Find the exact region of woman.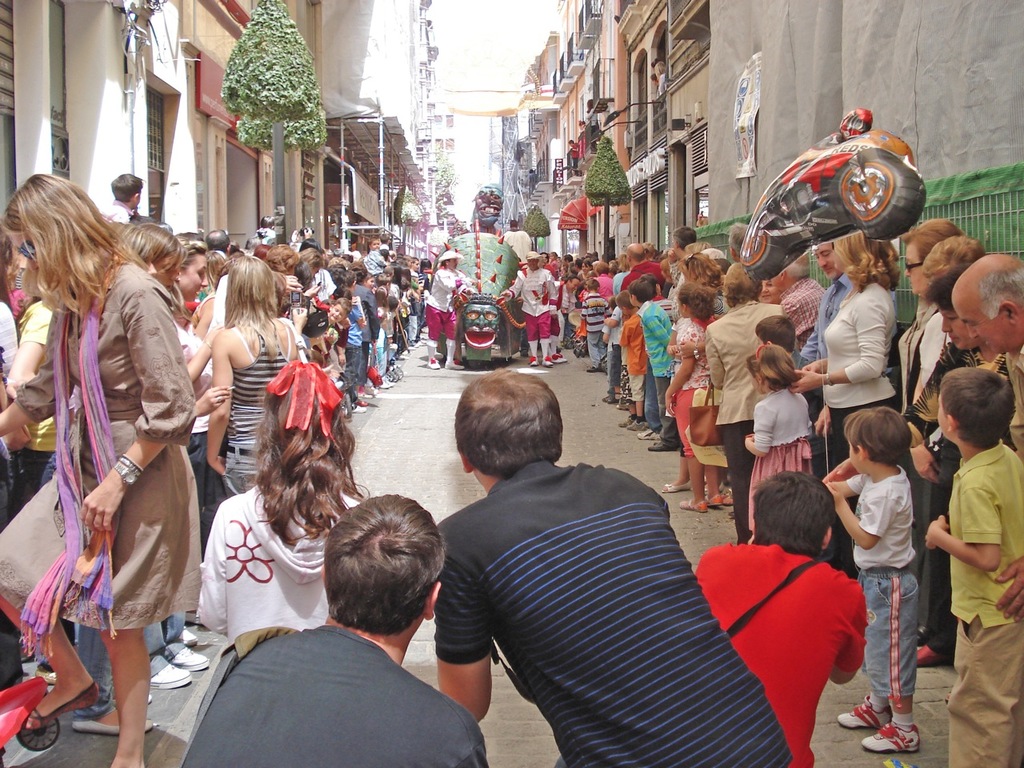
Exact region: 137/221/189/395.
